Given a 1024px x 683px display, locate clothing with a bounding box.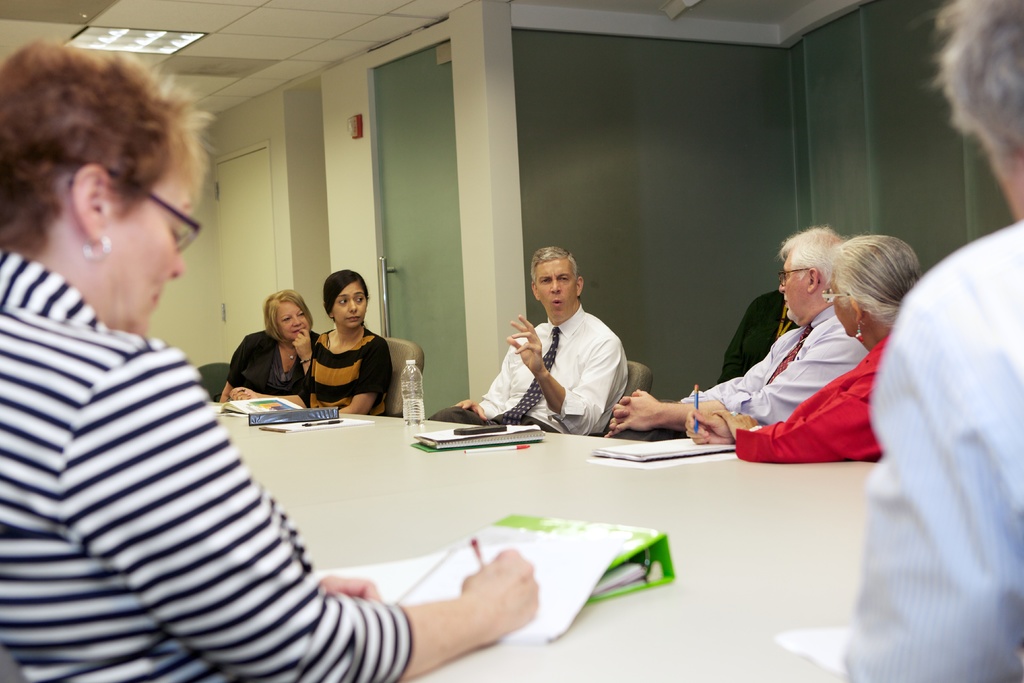
Located: x1=678, y1=299, x2=873, y2=440.
